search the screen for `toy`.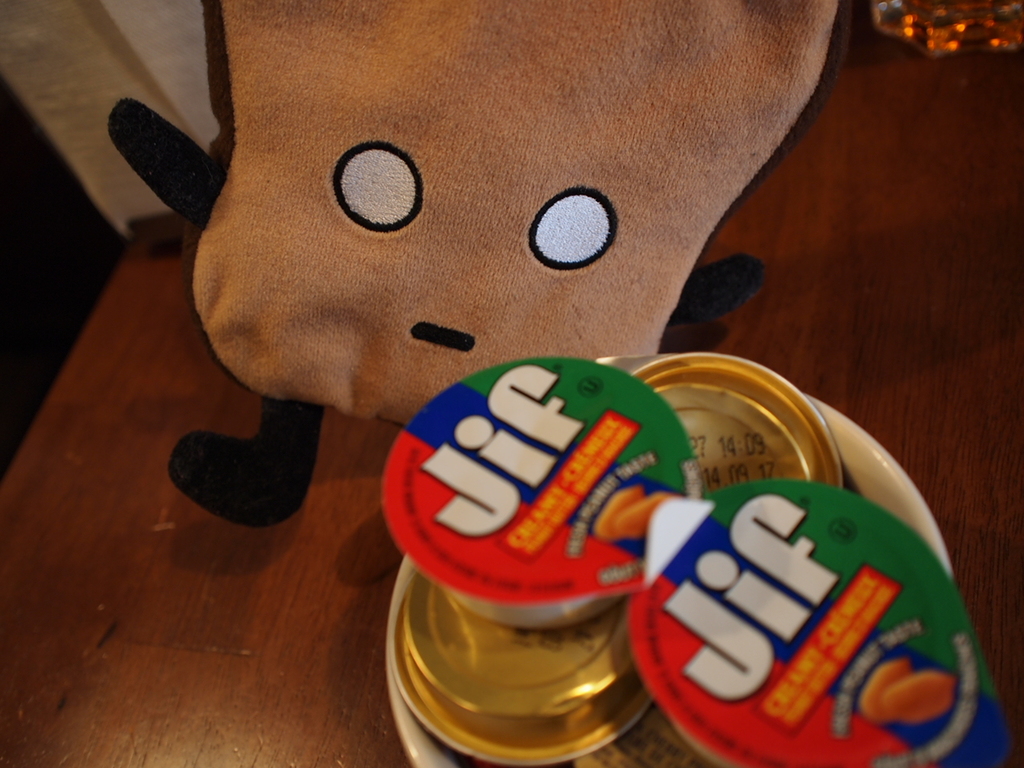
Found at 99:0:780:547.
